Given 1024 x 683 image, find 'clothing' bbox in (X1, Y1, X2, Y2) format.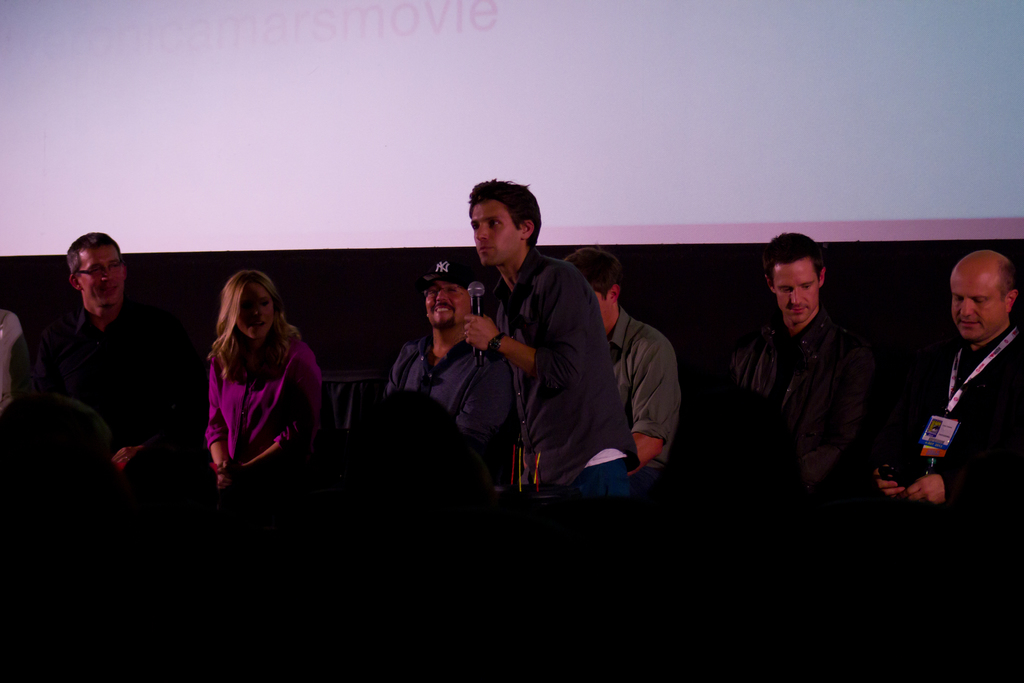
(337, 338, 515, 536).
